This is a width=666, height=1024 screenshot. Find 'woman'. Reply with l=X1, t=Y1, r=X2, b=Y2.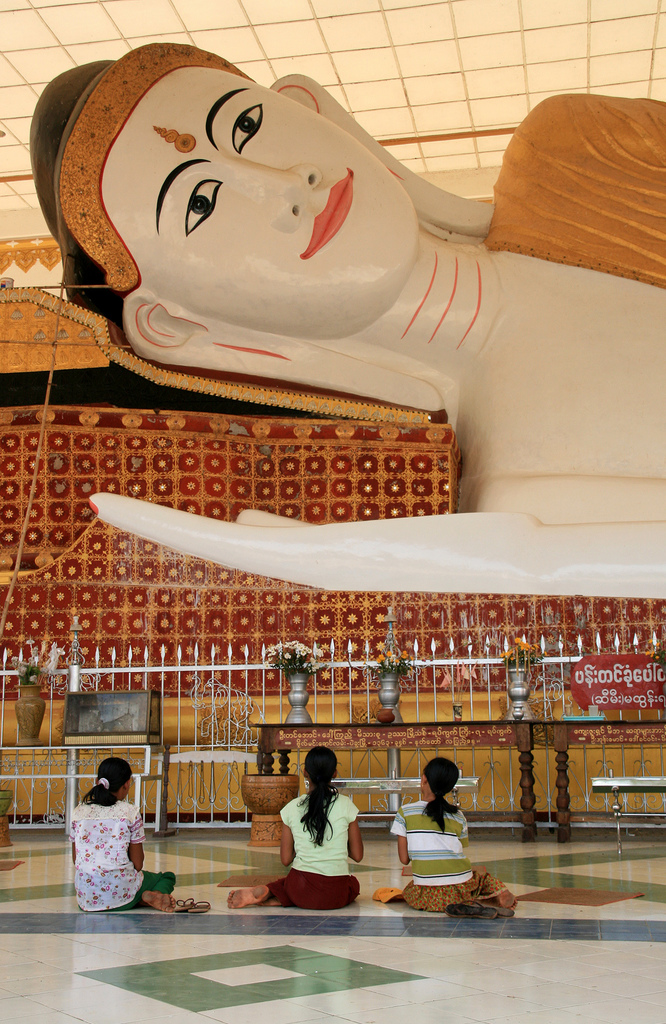
l=376, t=756, r=517, b=921.
